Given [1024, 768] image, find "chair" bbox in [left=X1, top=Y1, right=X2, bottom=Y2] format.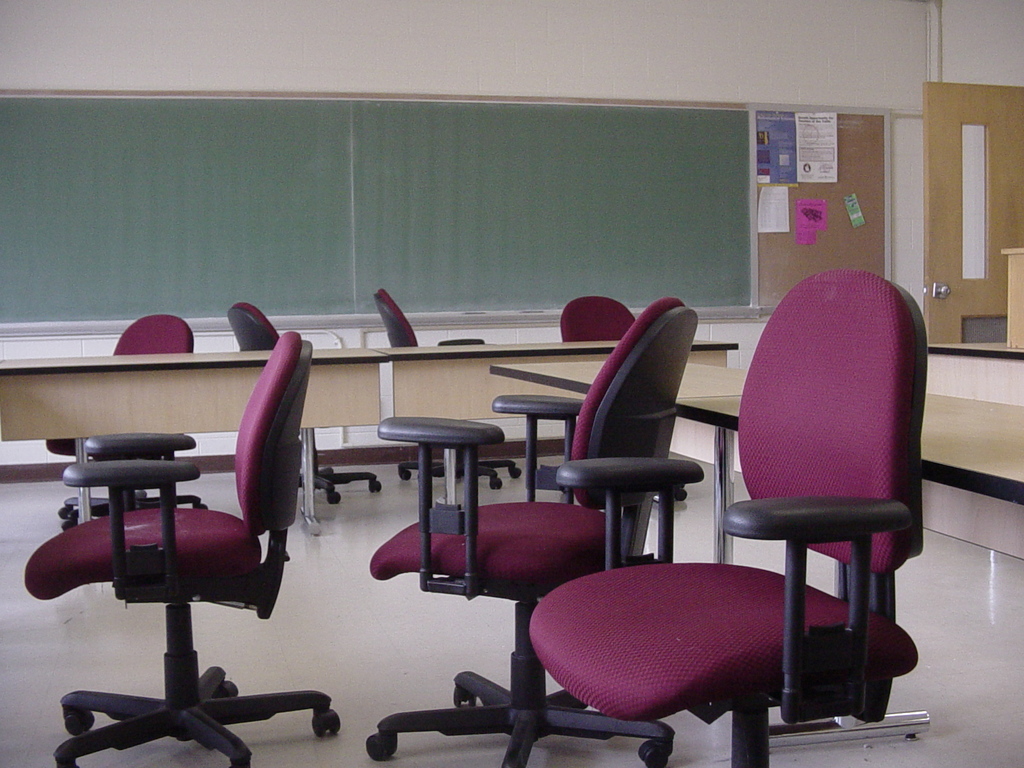
[left=365, top=298, right=703, bottom=767].
